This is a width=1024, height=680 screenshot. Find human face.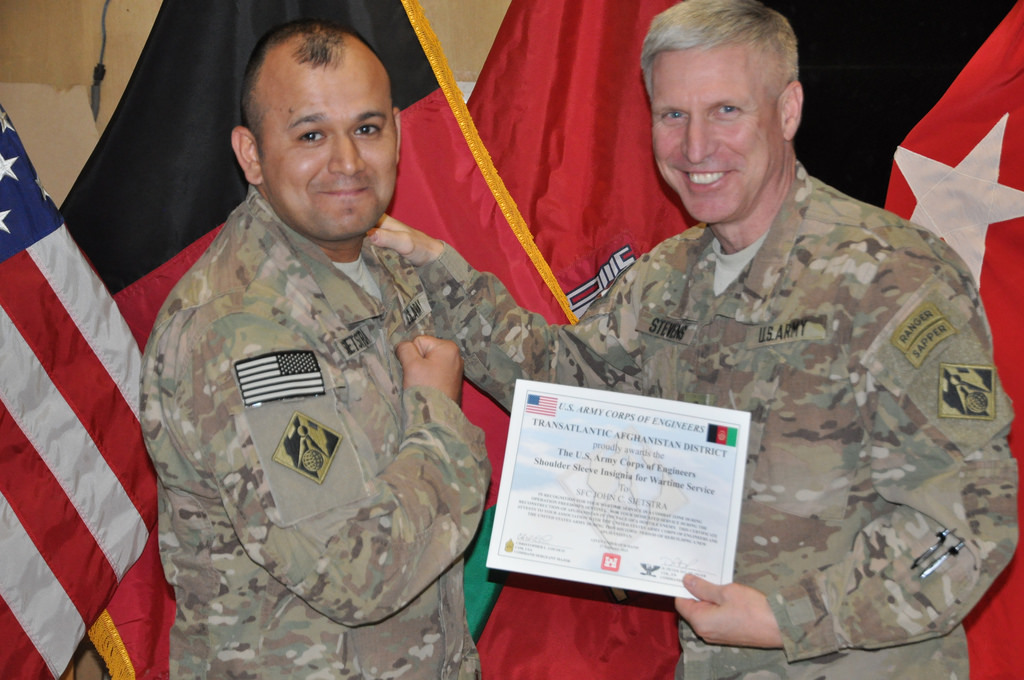
Bounding box: detection(650, 46, 781, 225).
